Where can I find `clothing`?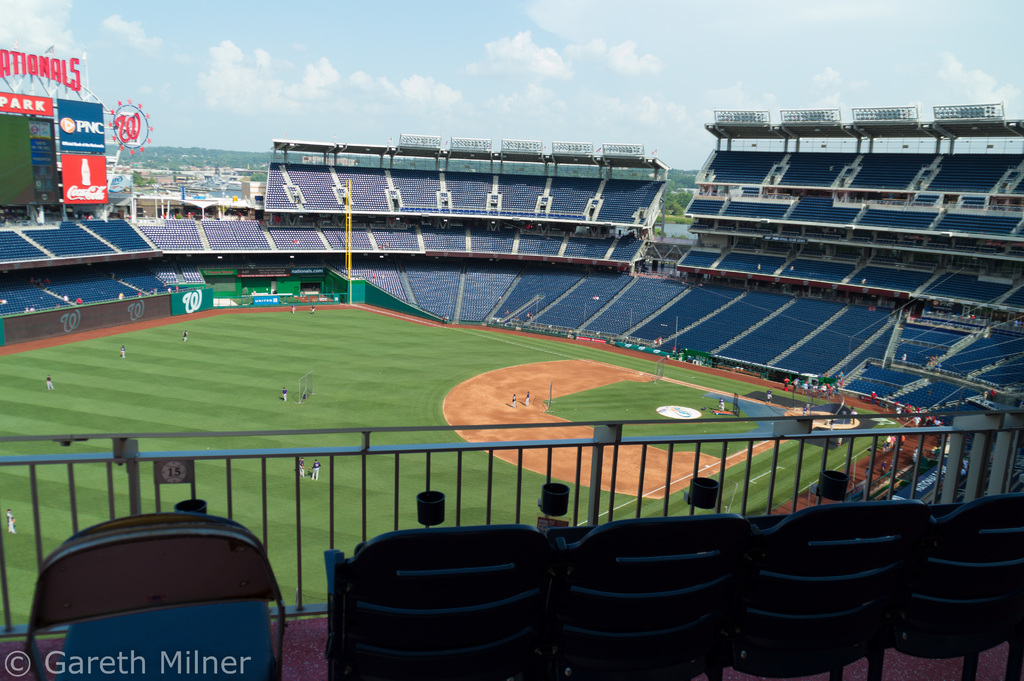
You can find it at x1=827 y1=420 x2=836 y2=429.
